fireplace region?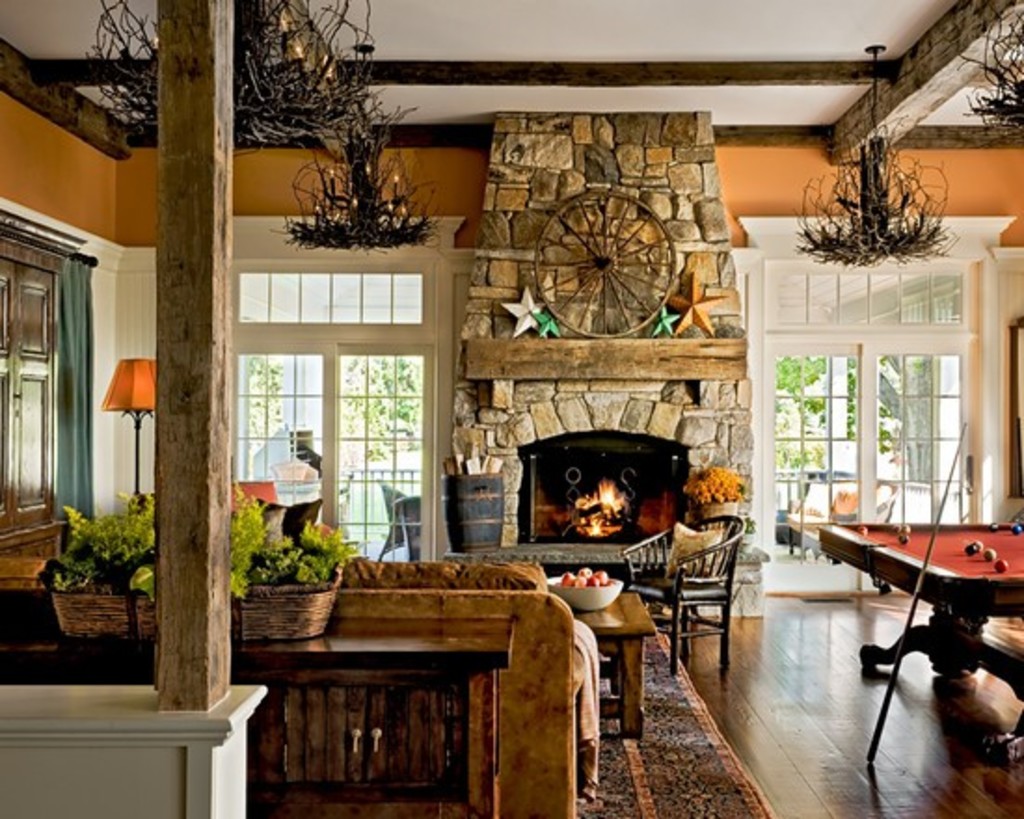
<bbox>449, 112, 767, 562</bbox>
